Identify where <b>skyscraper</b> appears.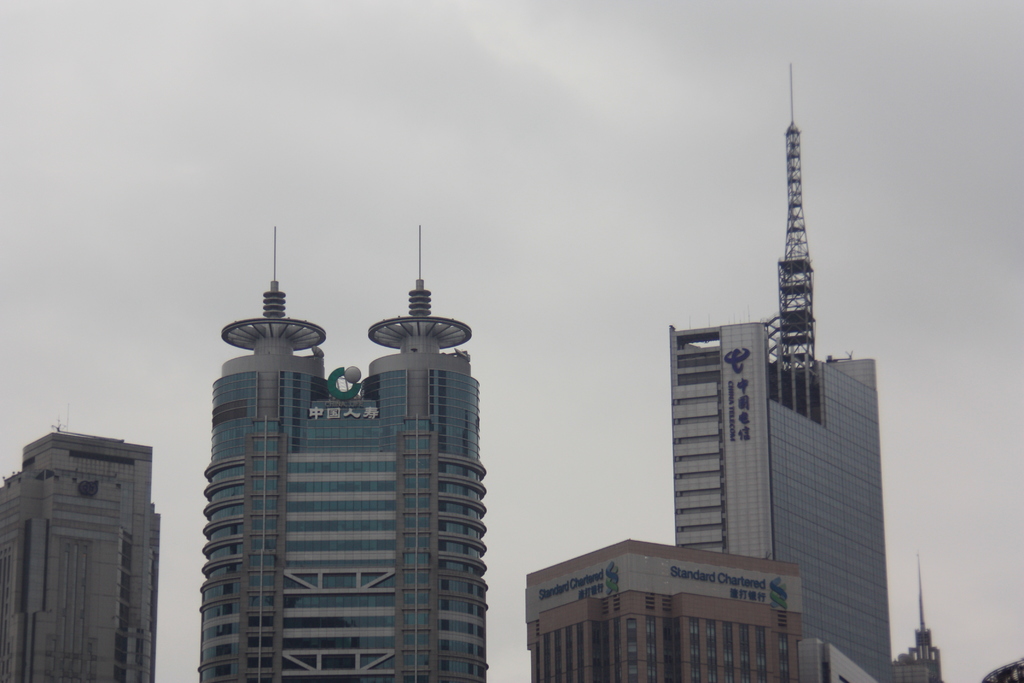
Appears at l=655, t=70, r=915, b=682.
